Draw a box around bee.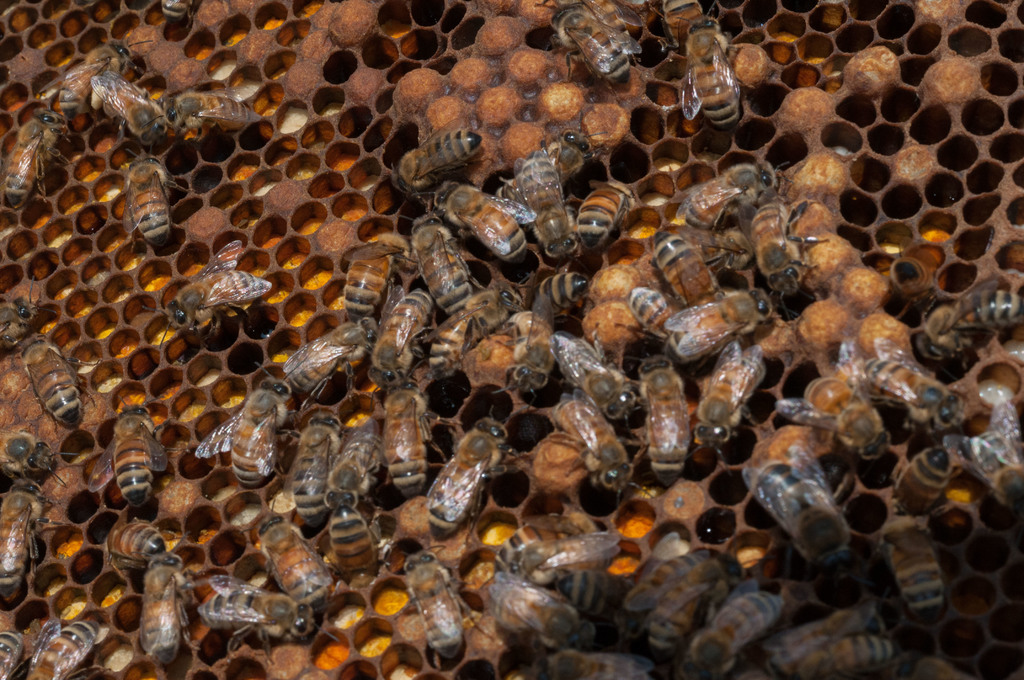
region(415, 417, 512, 525).
